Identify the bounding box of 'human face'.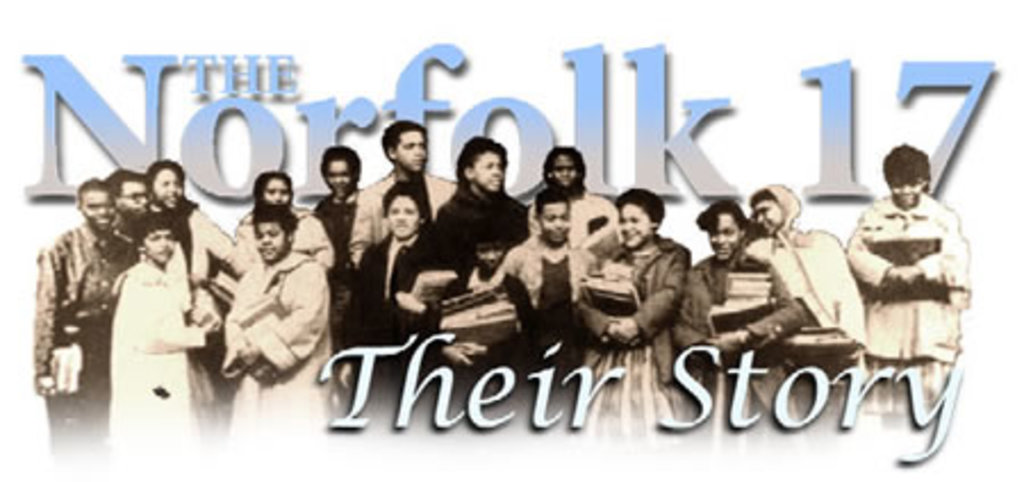
box=[150, 168, 182, 207].
